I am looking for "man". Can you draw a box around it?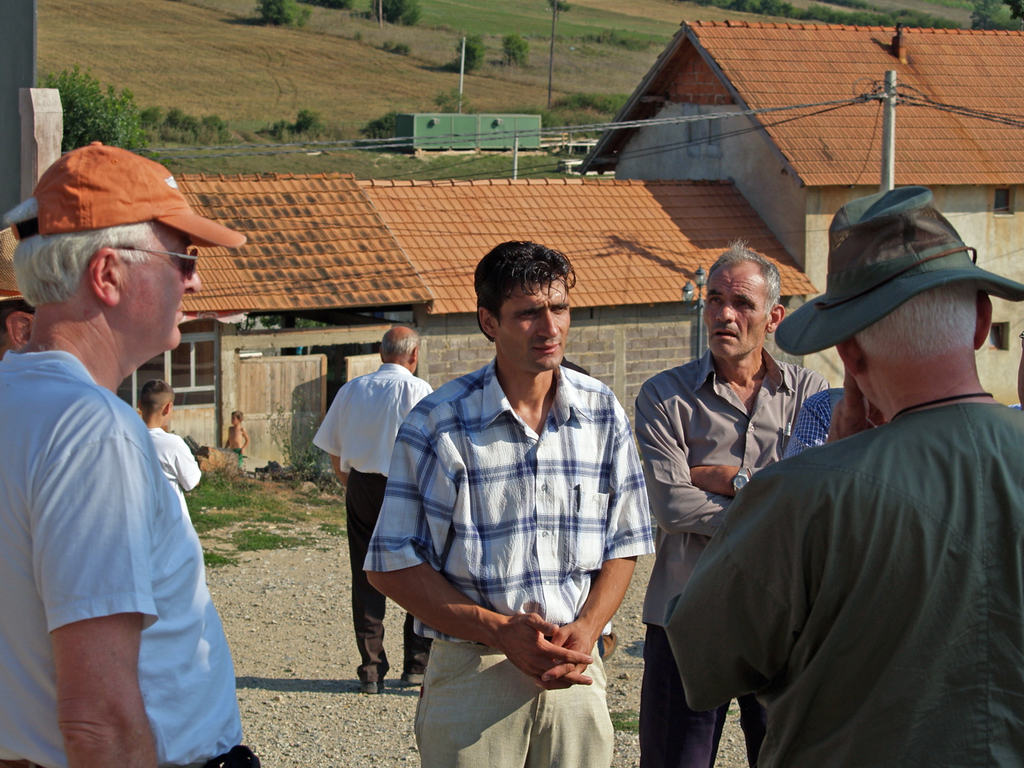
Sure, the bounding box is (310,326,436,694).
